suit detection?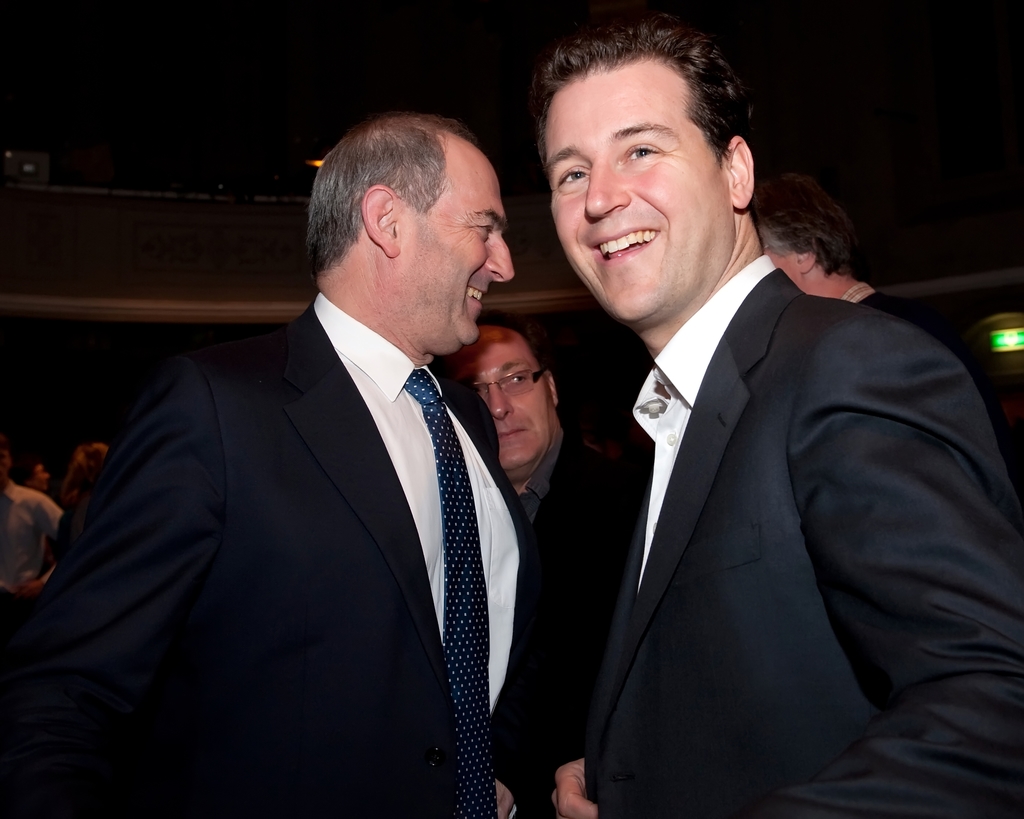
(left=49, top=190, right=564, bottom=802)
